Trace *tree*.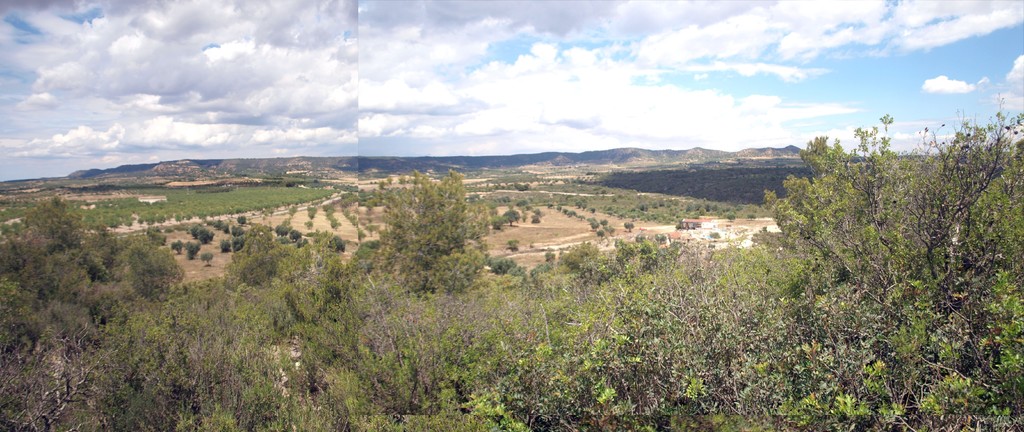
Traced to rect(192, 224, 218, 244).
